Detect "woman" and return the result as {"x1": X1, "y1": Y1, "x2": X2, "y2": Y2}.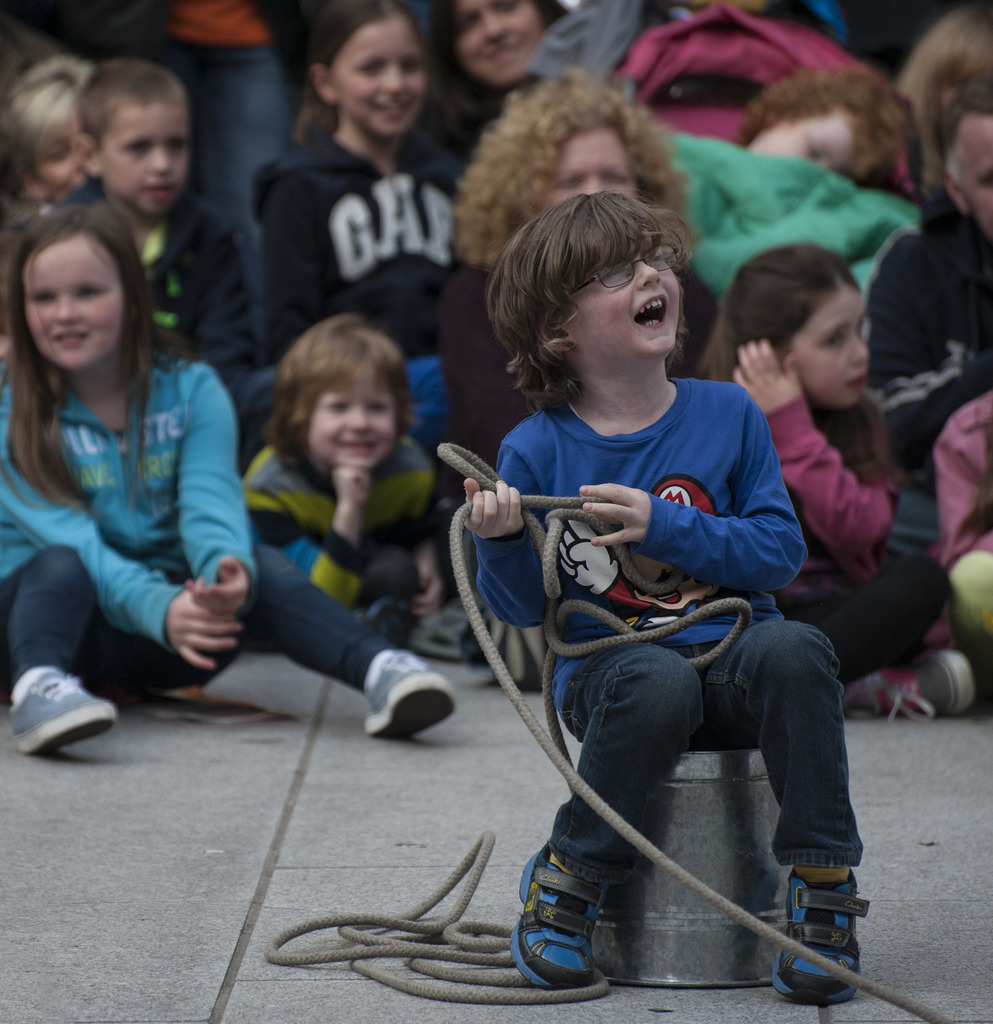
{"x1": 426, "y1": 67, "x2": 731, "y2": 681}.
